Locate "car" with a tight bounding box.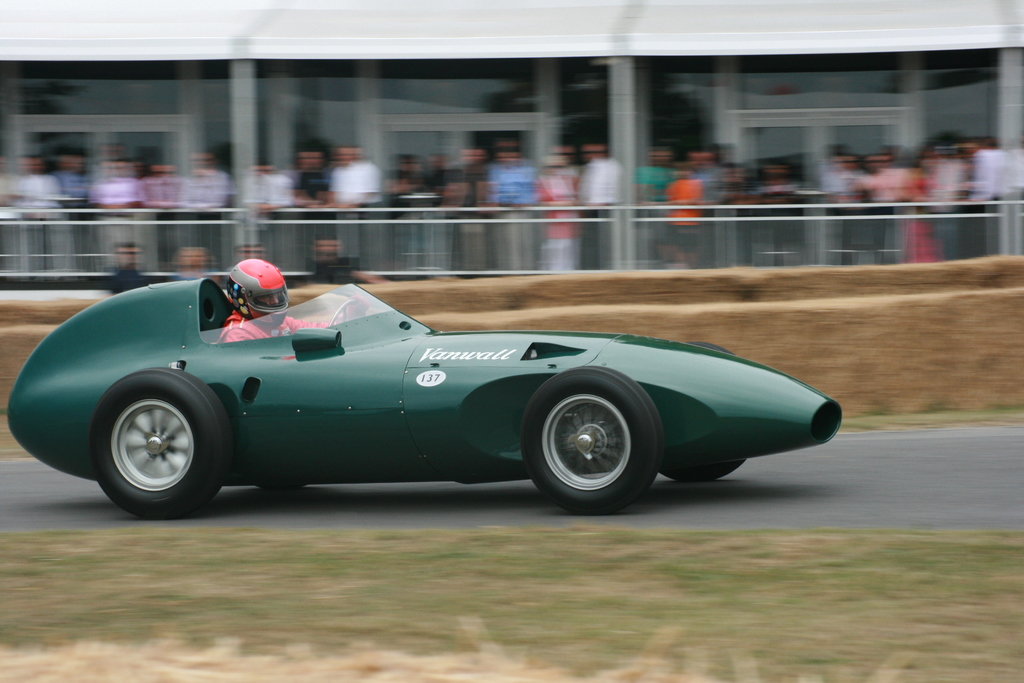
4,278,844,513.
